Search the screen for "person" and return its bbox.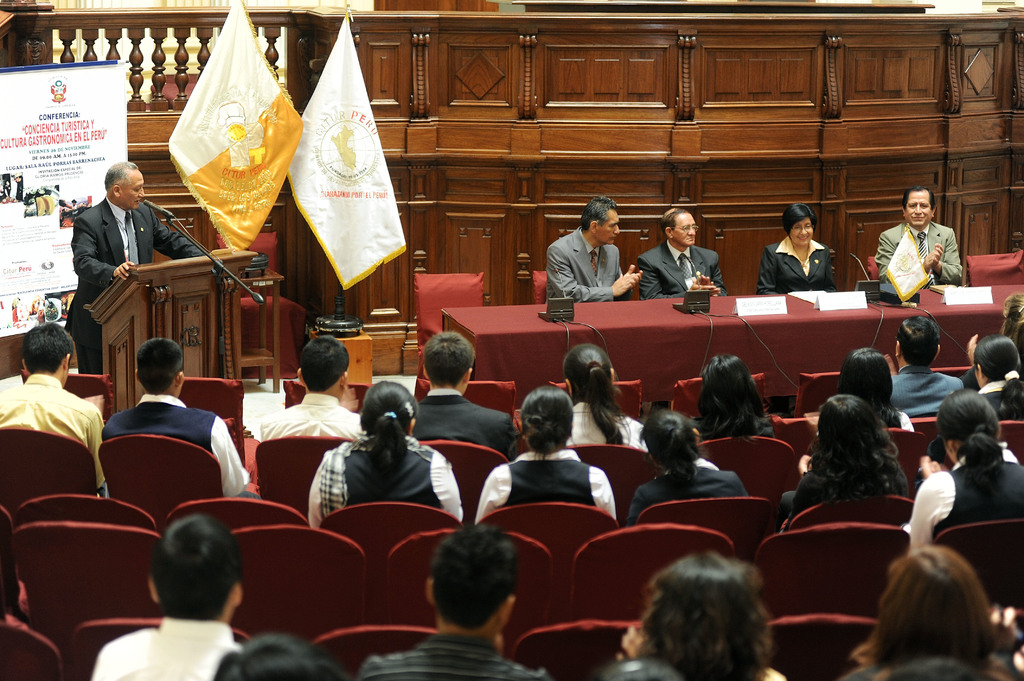
Found: <region>634, 207, 726, 302</region>.
